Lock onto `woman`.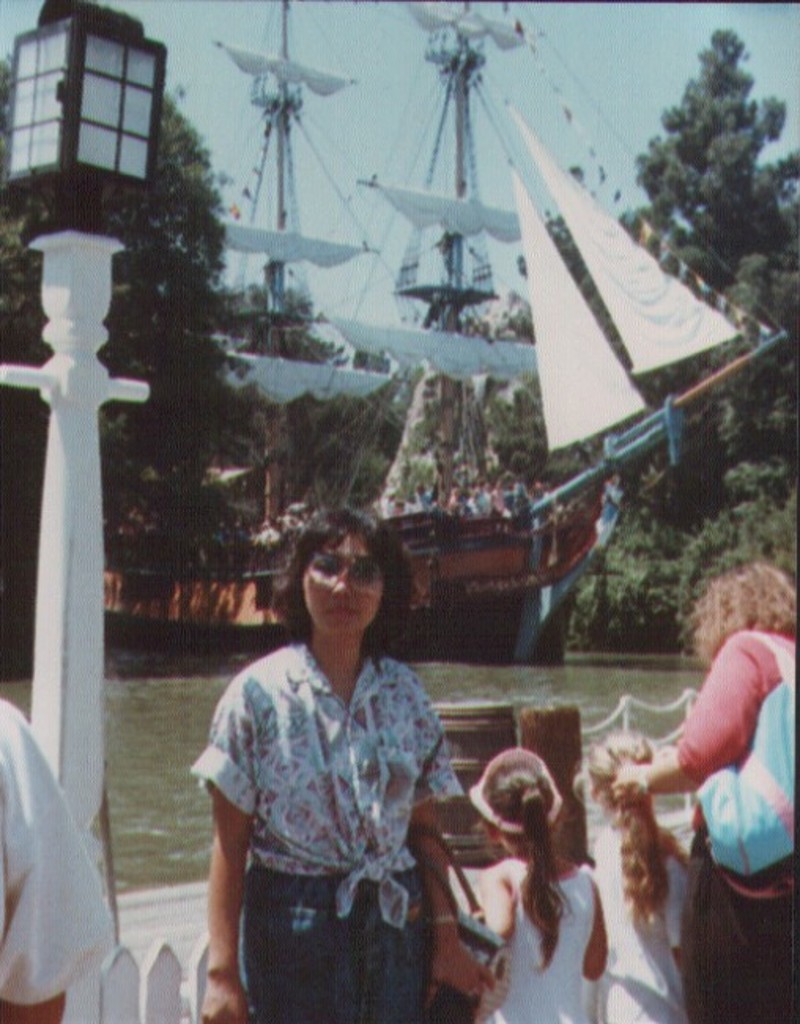
Locked: <bbox>576, 731, 698, 1022</bbox>.
